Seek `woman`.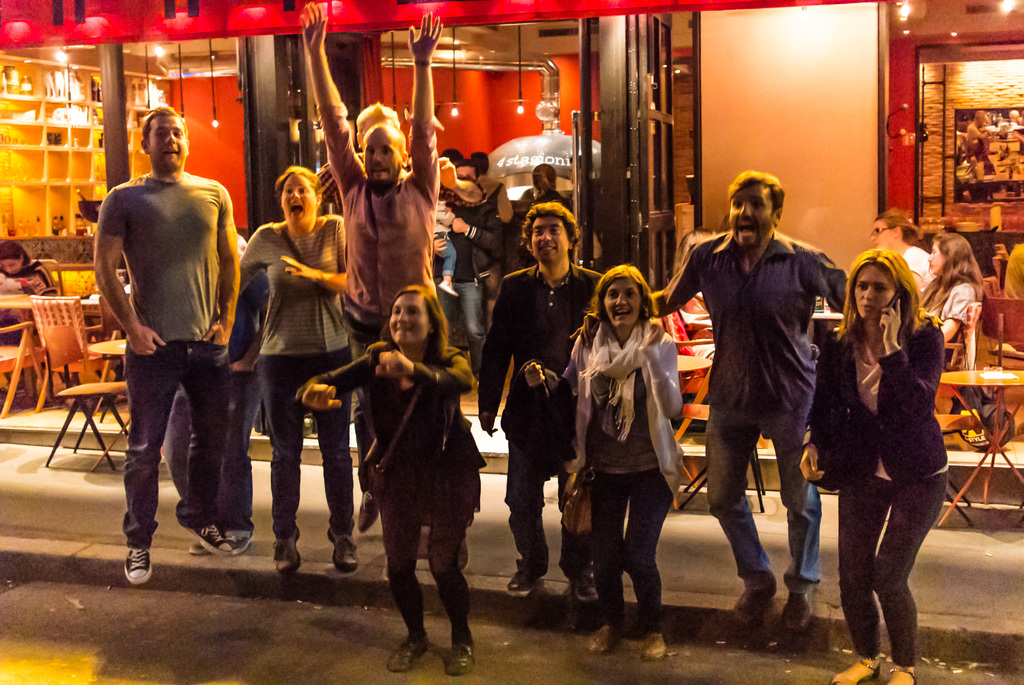
[left=530, top=161, right=573, bottom=214].
